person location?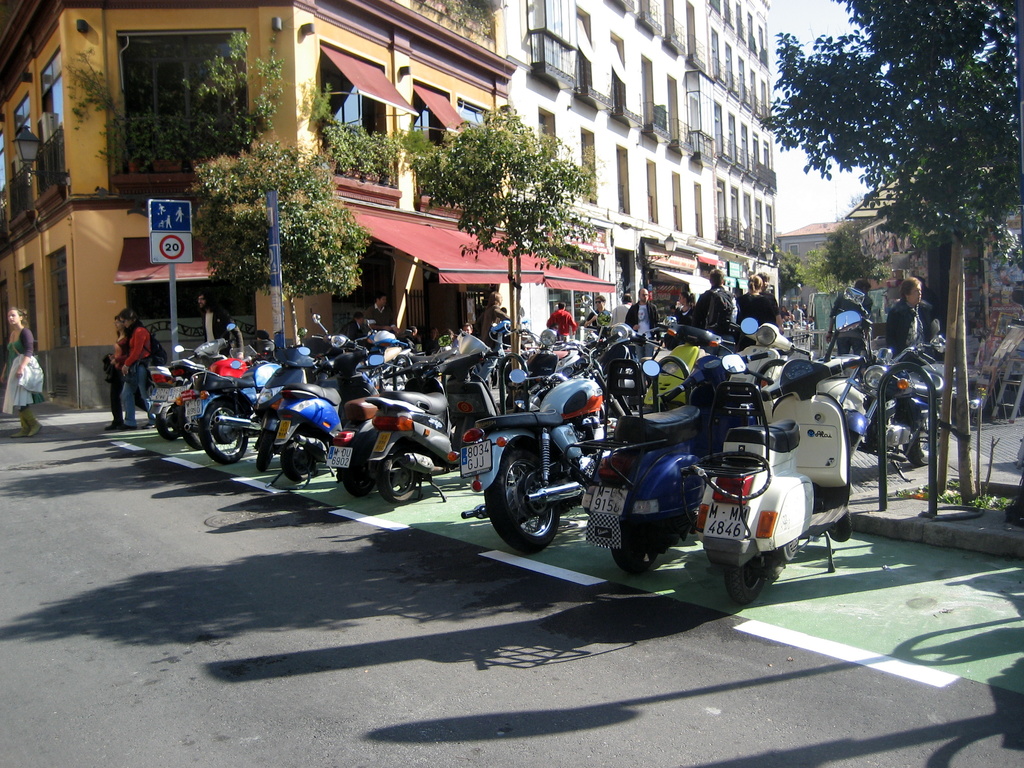
(left=479, top=290, right=509, bottom=346)
